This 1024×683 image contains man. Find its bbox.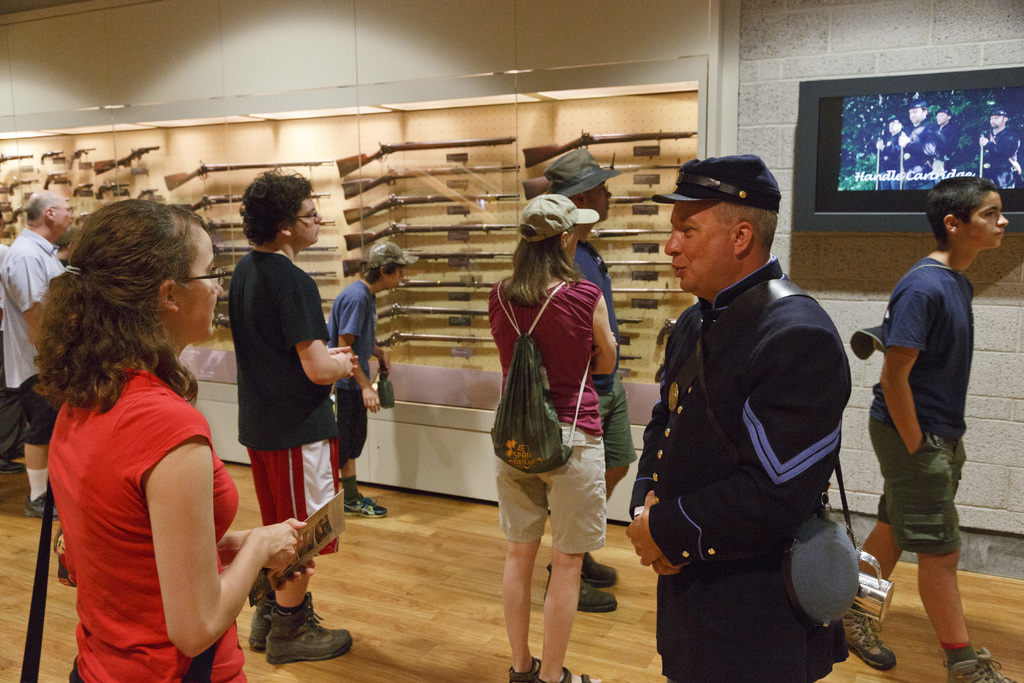
876 112 906 188.
